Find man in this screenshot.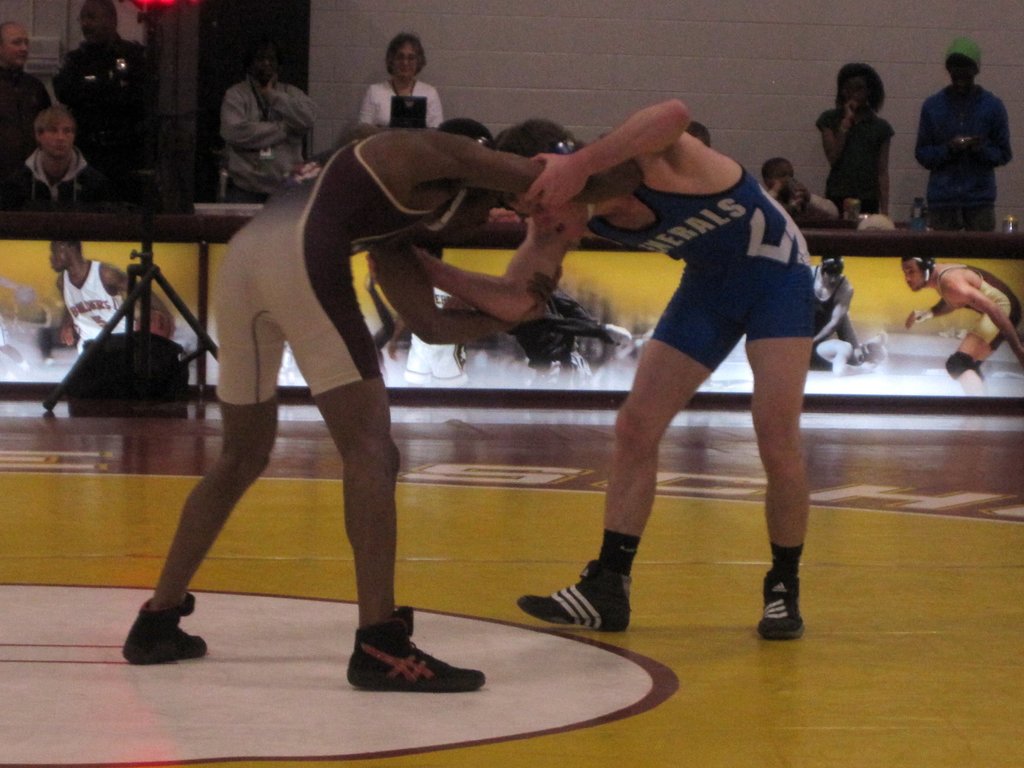
The bounding box for man is <box>63,0,151,207</box>.
